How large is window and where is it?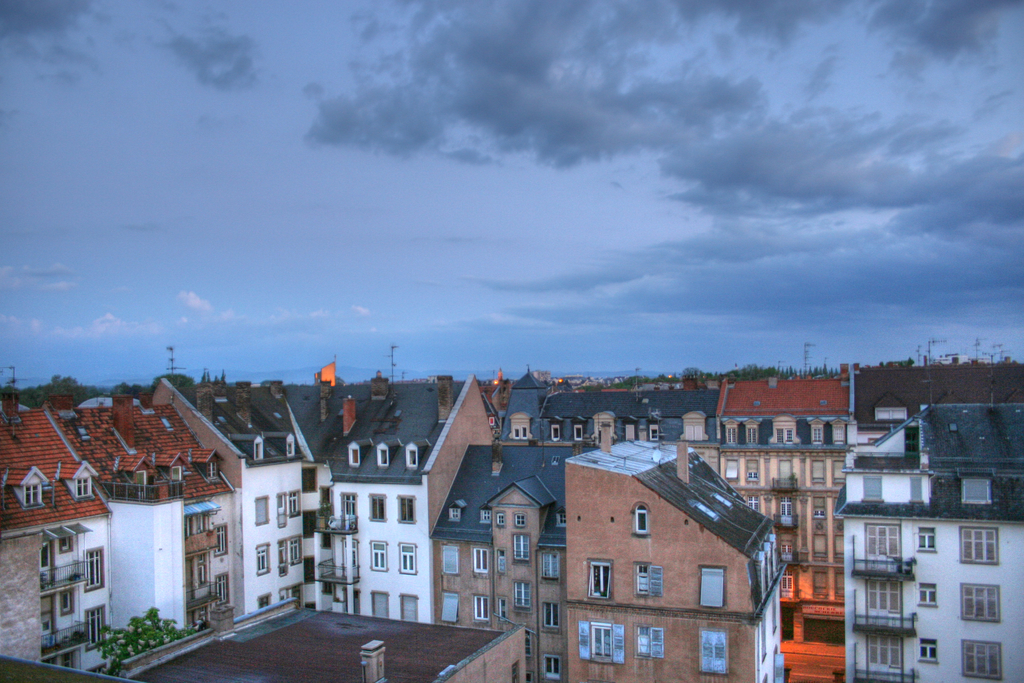
Bounding box: bbox=[254, 495, 271, 520].
